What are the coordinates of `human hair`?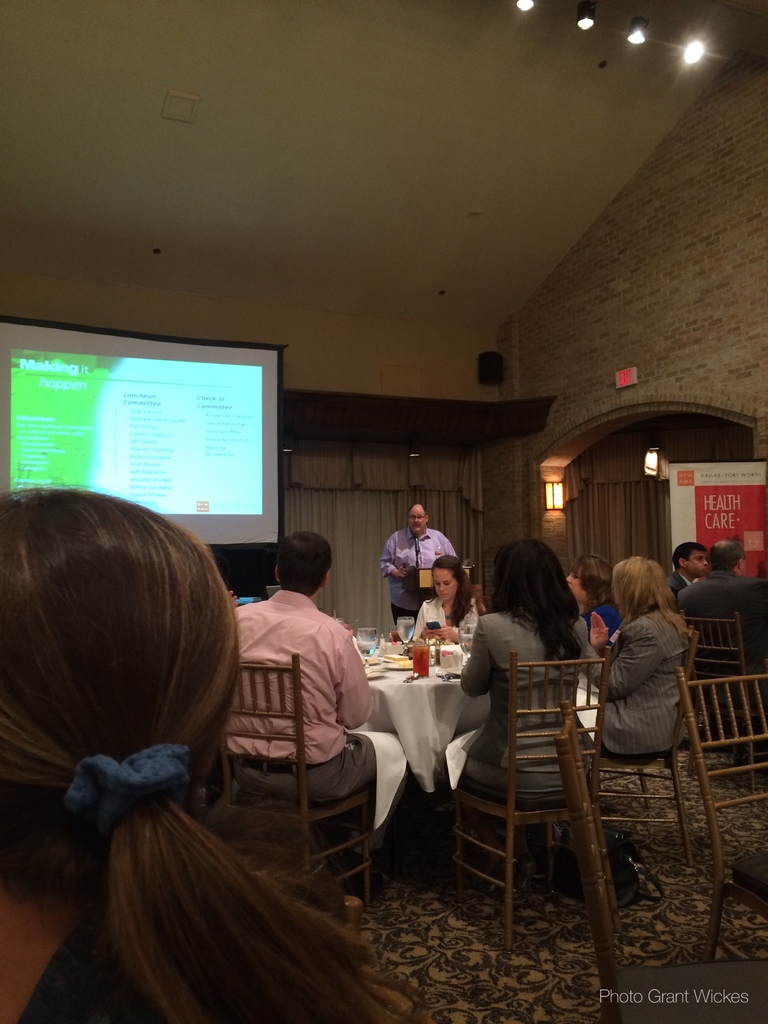
[x1=493, y1=540, x2=581, y2=668].
